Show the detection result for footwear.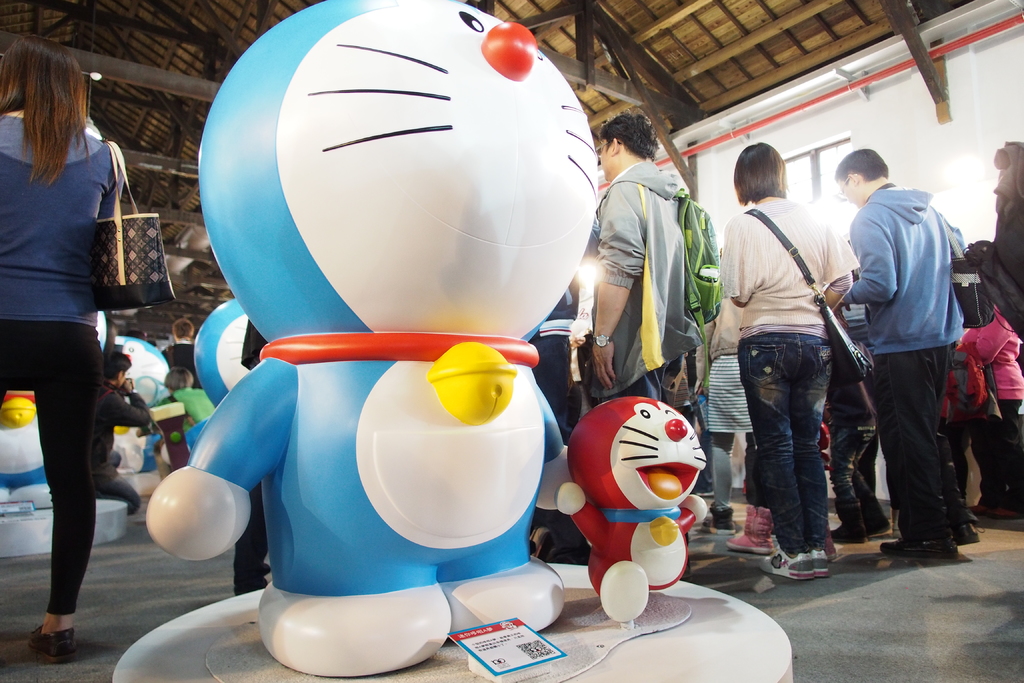
{"left": 725, "top": 504, "right": 780, "bottom": 554}.
